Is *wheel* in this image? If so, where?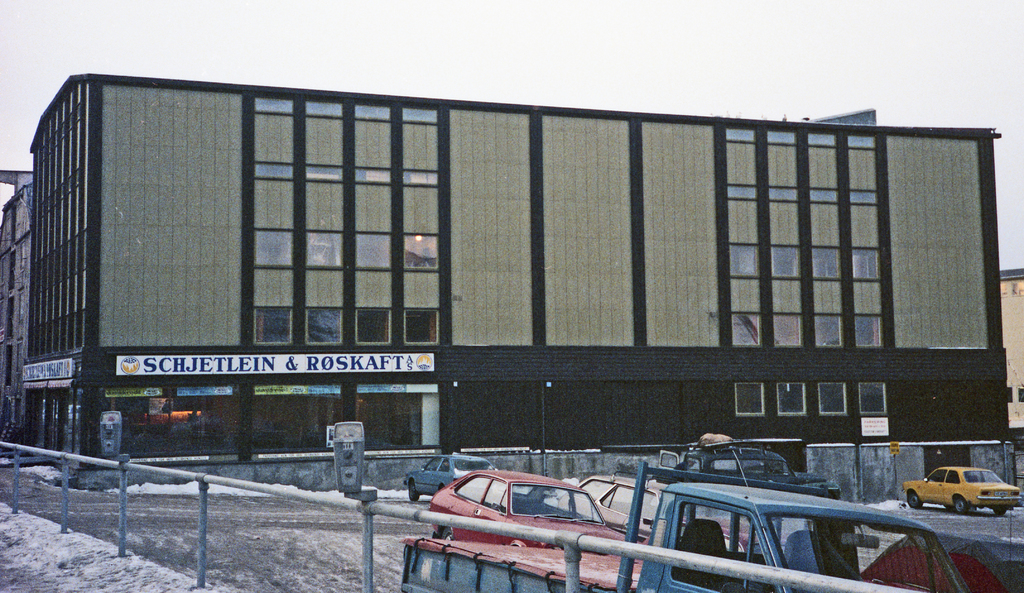
Yes, at bbox(996, 509, 1008, 518).
